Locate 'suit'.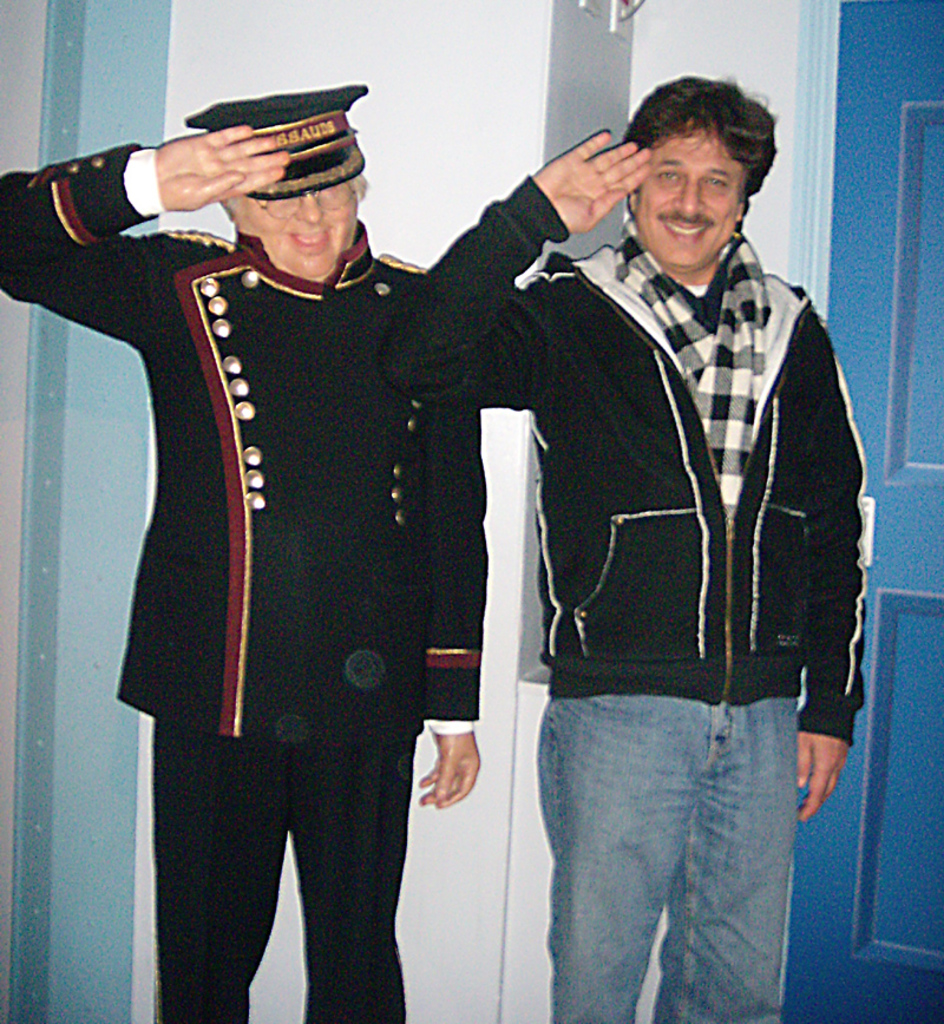
Bounding box: <box>80,87,499,1009</box>.
